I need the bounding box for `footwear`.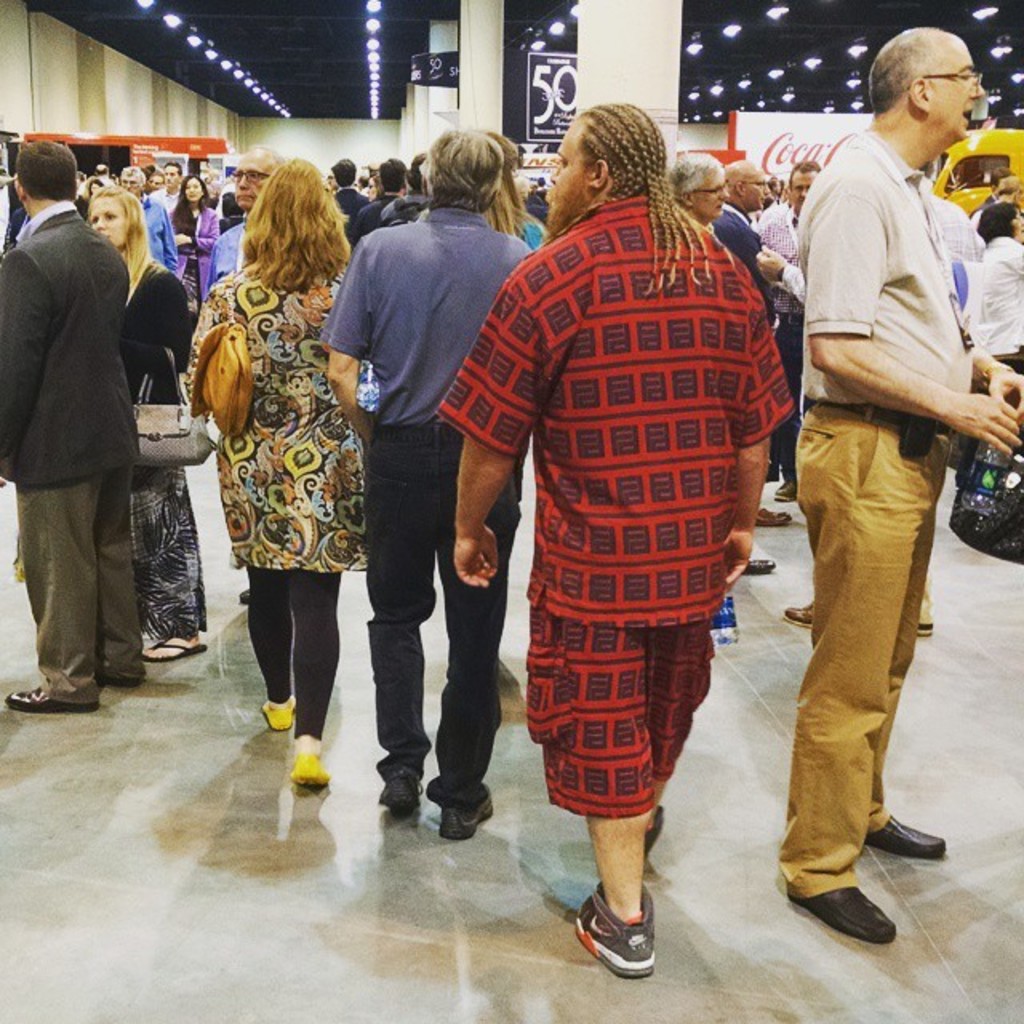
Here it is: [left=262, top=694, right=294, bottom=733].
